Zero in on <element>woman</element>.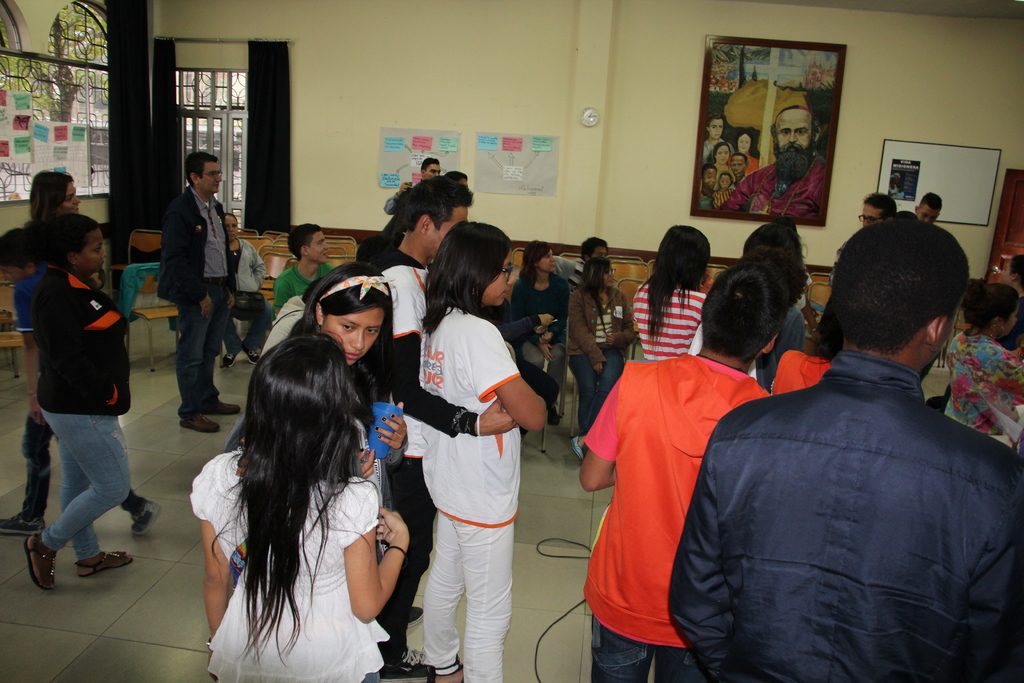
Zeroed in: <region>770, 299, 841, 398</region>.
